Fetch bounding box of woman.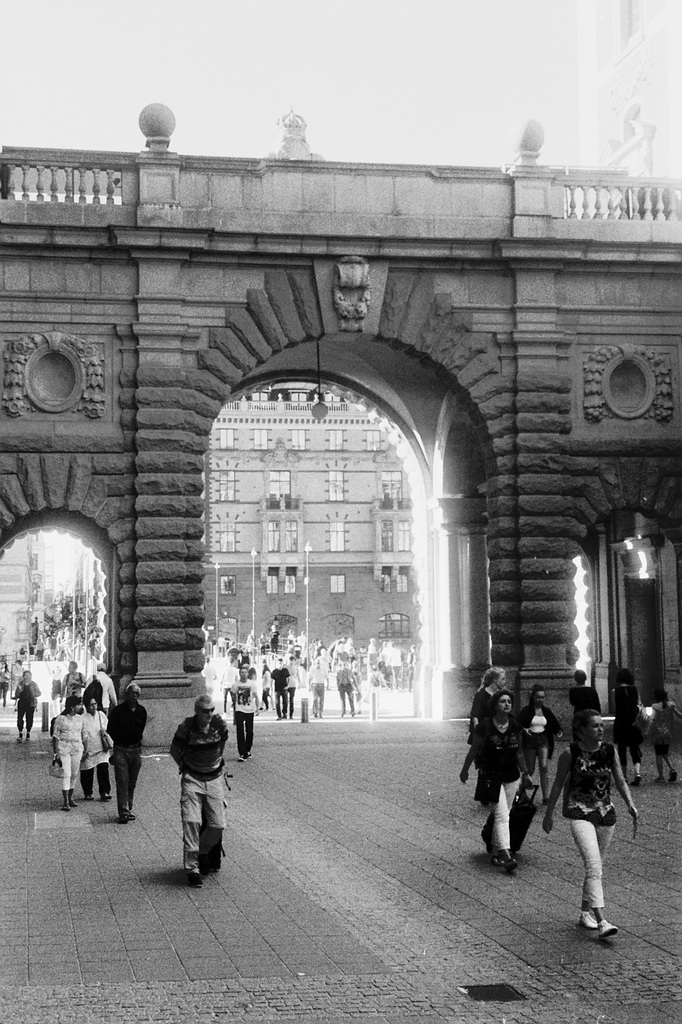
Bbox: 602, 664, 646, 784.
